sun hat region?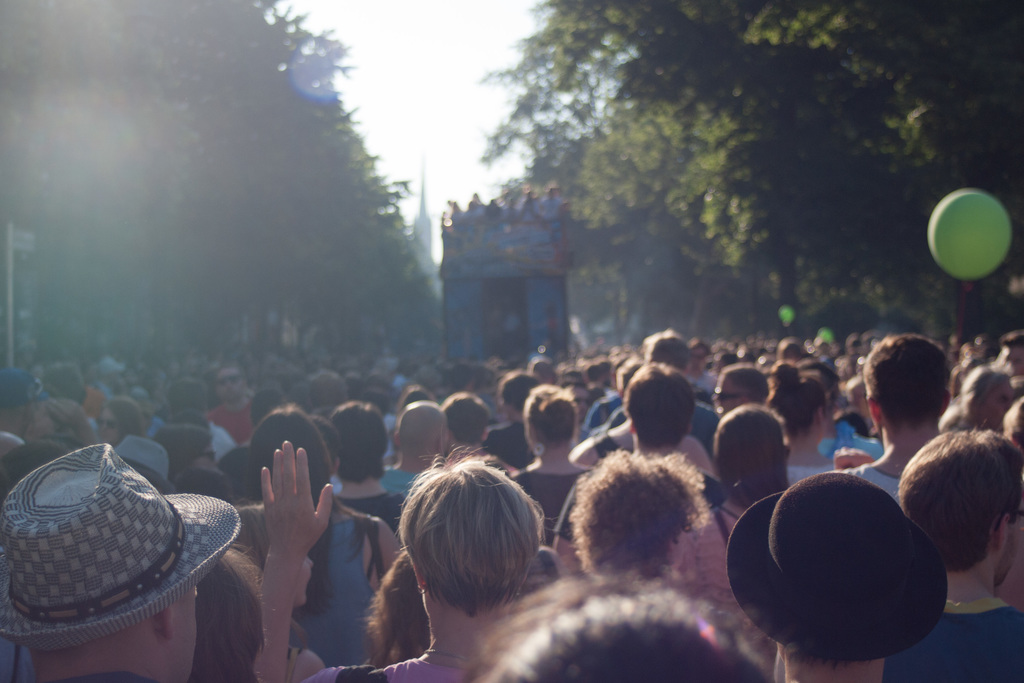
6, 443, 240, 639
